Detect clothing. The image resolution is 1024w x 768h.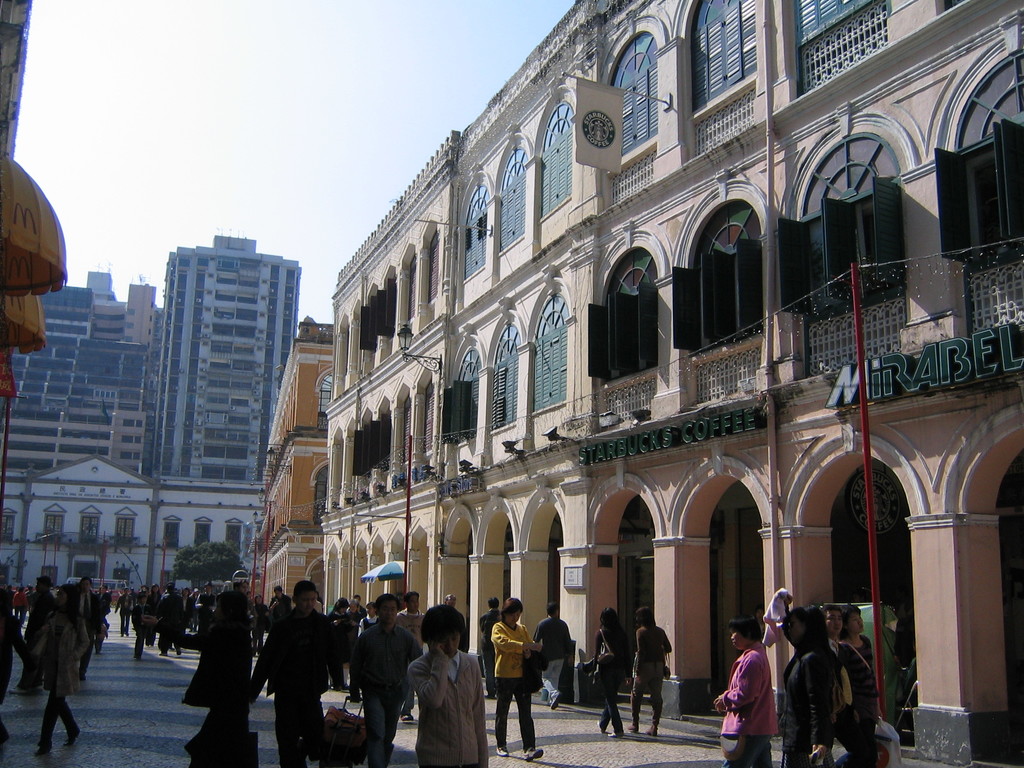
select_region(271, 590, 291, 605).
